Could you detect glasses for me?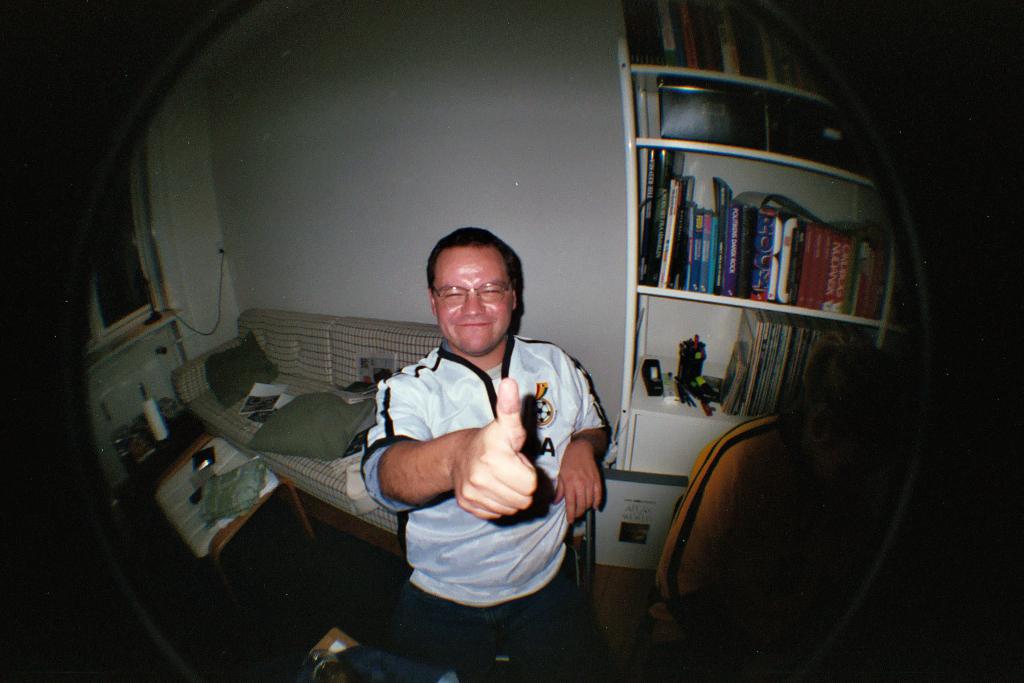
Detection result: 427, 278, 519, 317.
